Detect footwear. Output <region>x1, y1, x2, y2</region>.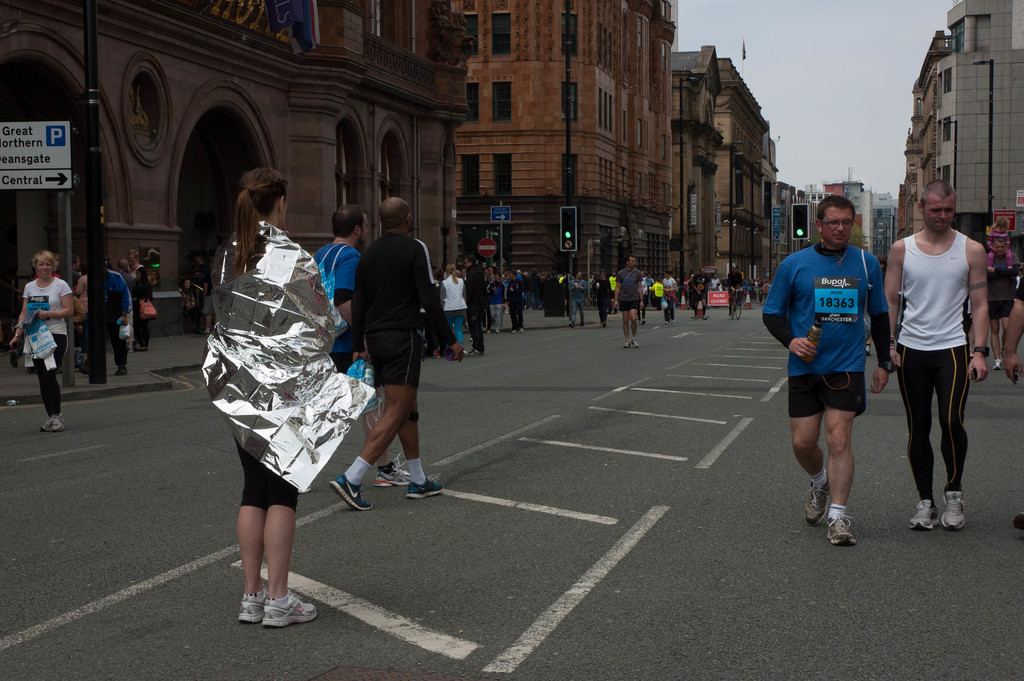
<region>632, 338, 637, 345</region>.
